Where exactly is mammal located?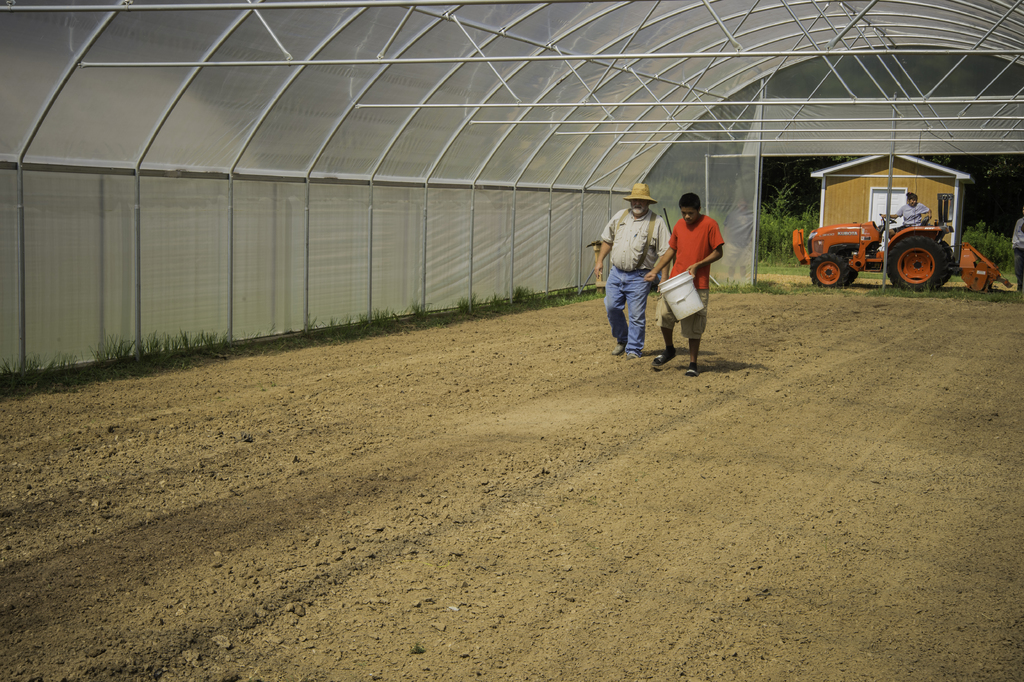
Its bounding box is Rect(1011, 204, 1023, 292).
